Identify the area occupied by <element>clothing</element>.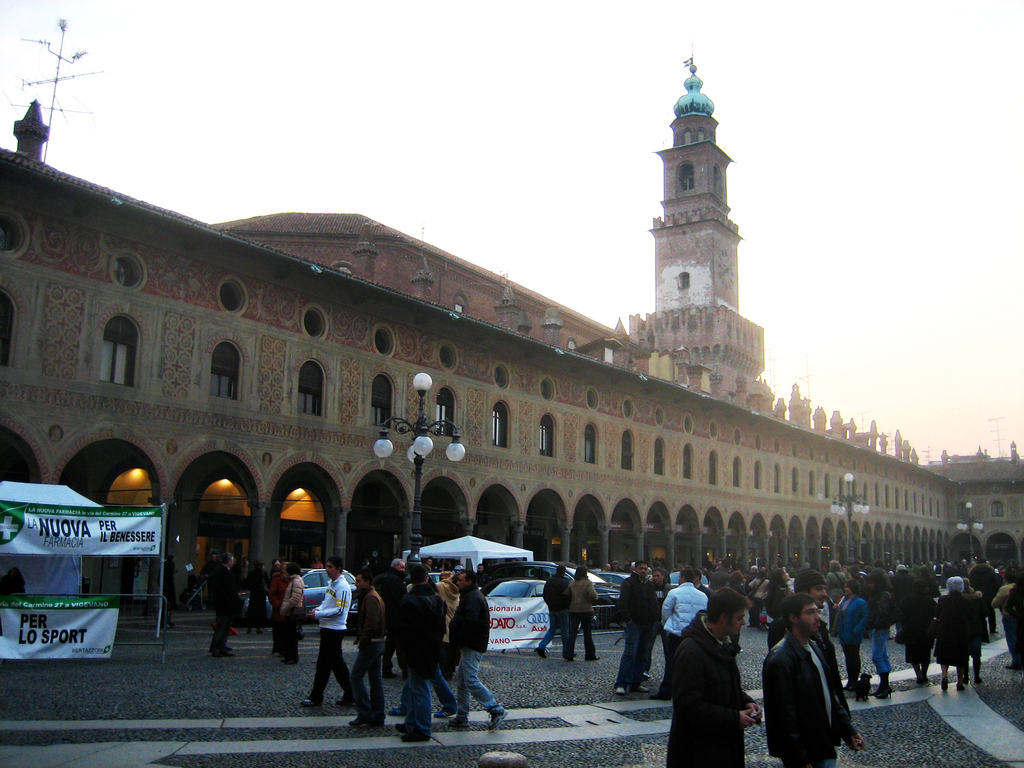
Area: locate(822, 572, 843, 600).
